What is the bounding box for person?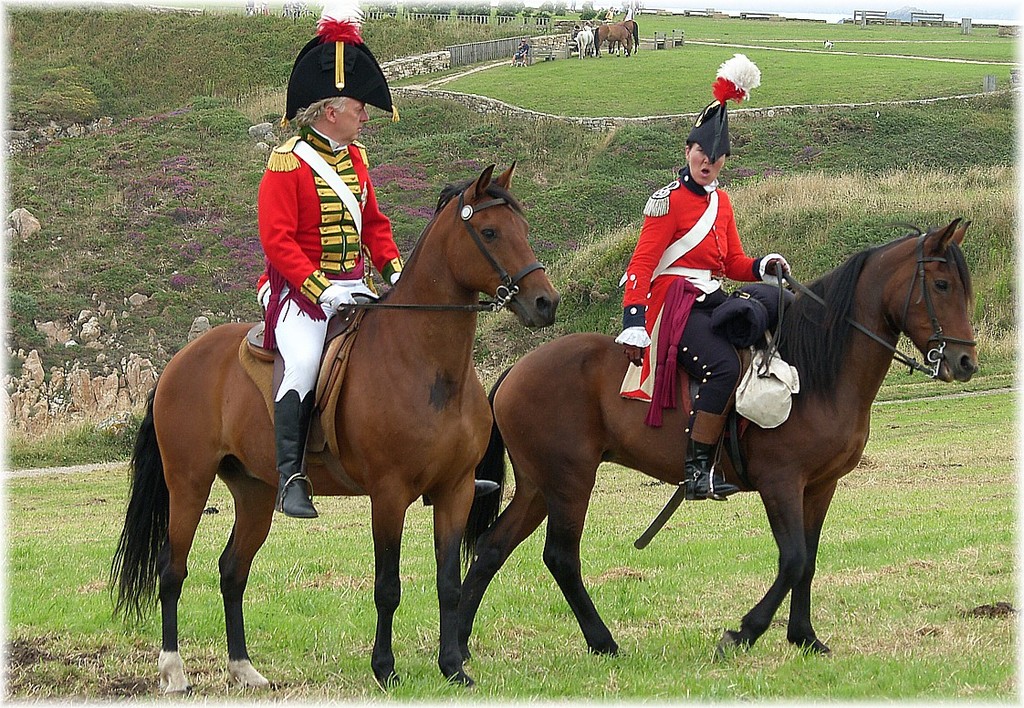
left=255, top=0, right=404, bottom=527.
